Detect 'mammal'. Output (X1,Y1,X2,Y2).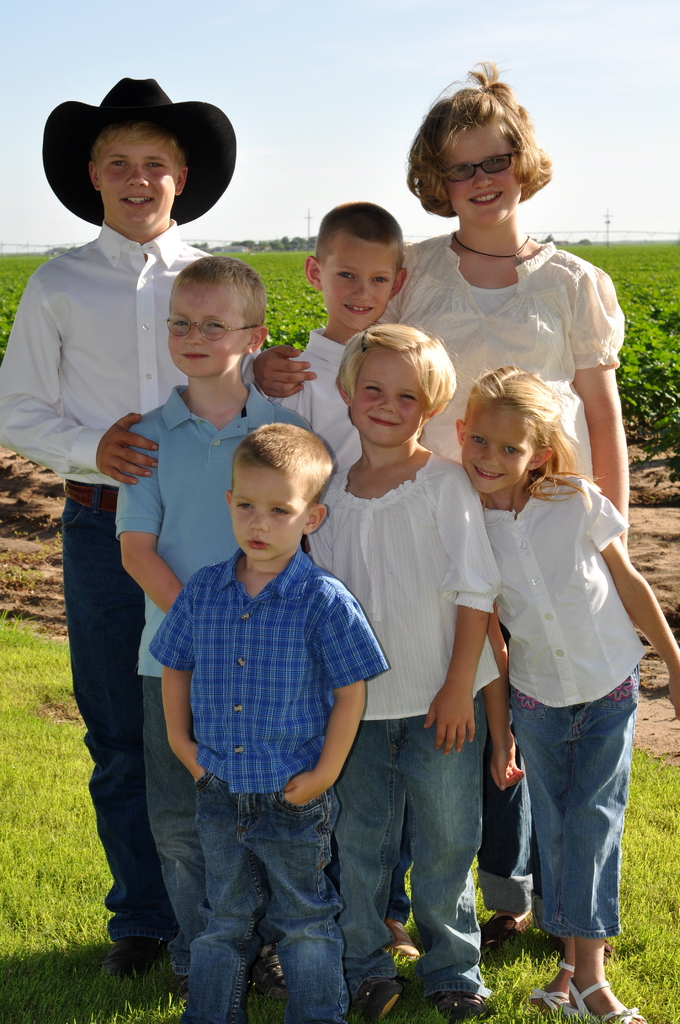
(298,314,499,1023).
